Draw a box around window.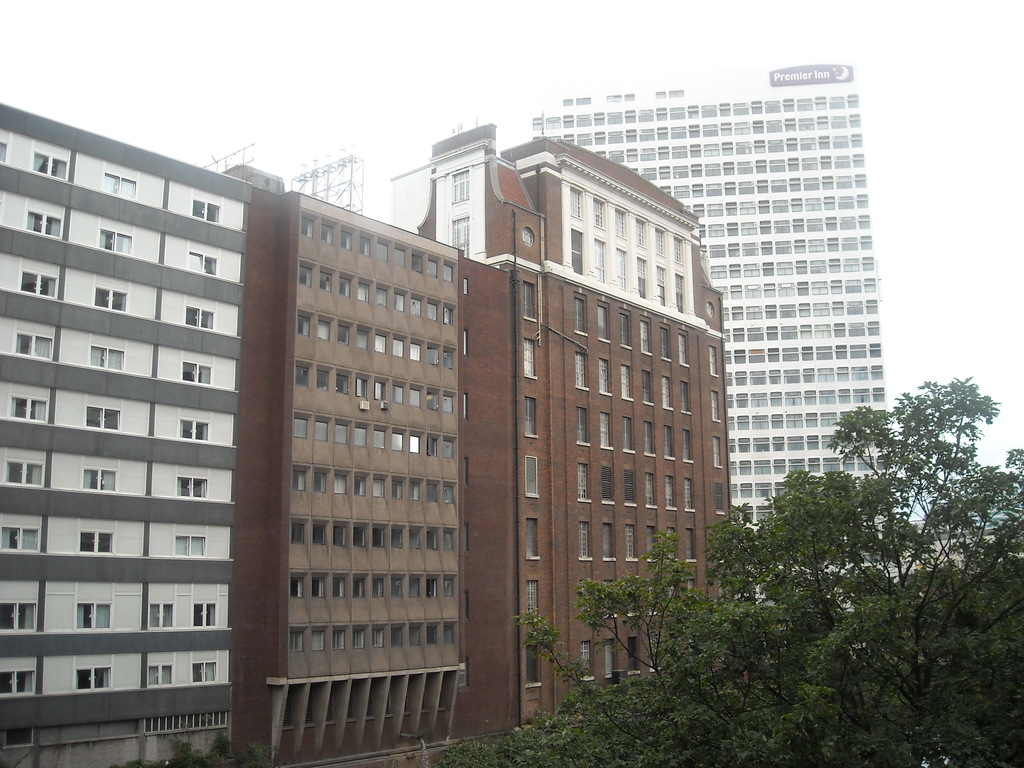
box=[299, 262, 312, 287].
